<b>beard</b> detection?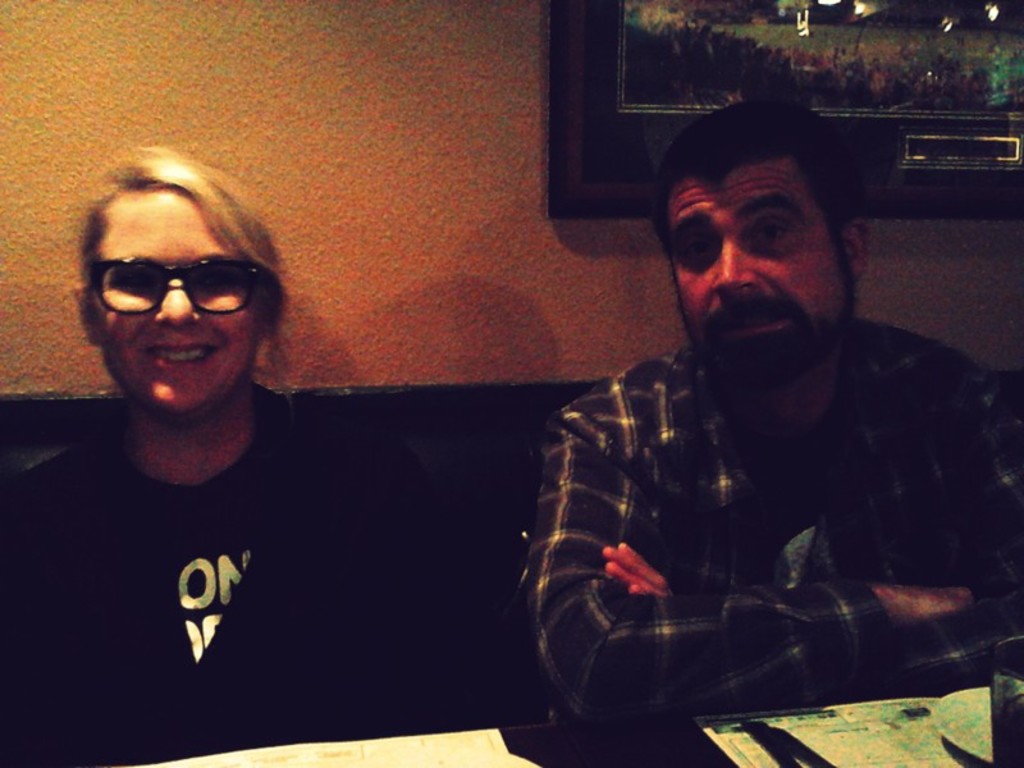
rect(672, 260, 855, 379)
